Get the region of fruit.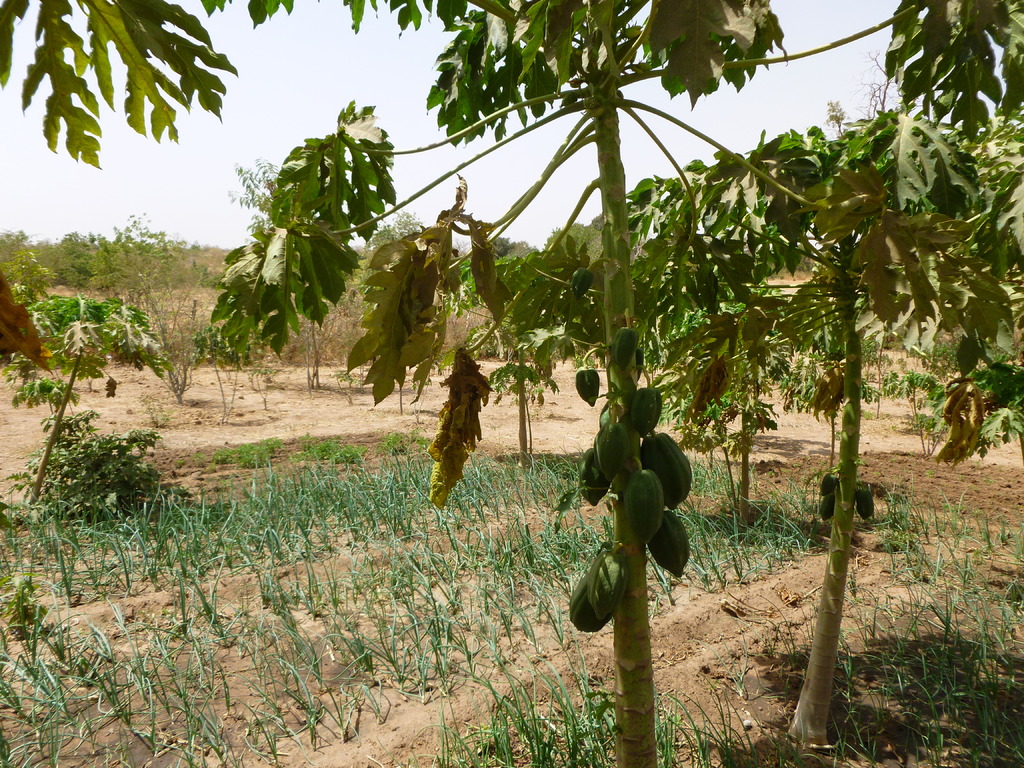
<box>607,323,639,368</box>.
